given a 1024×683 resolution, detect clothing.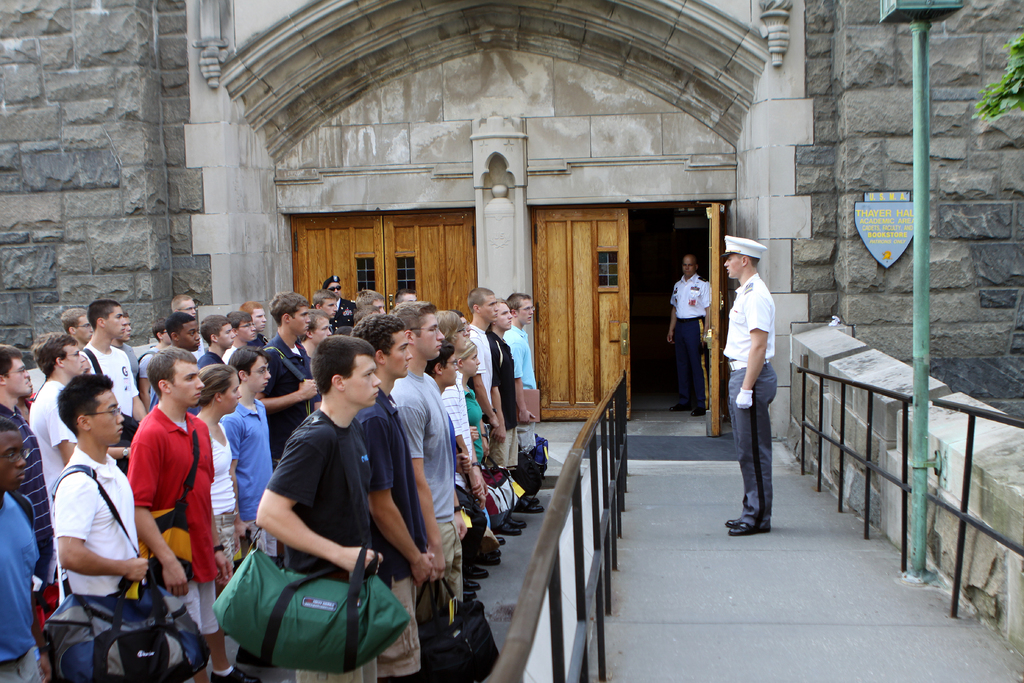
[left=397, top=358, right=486, bottom=633].
